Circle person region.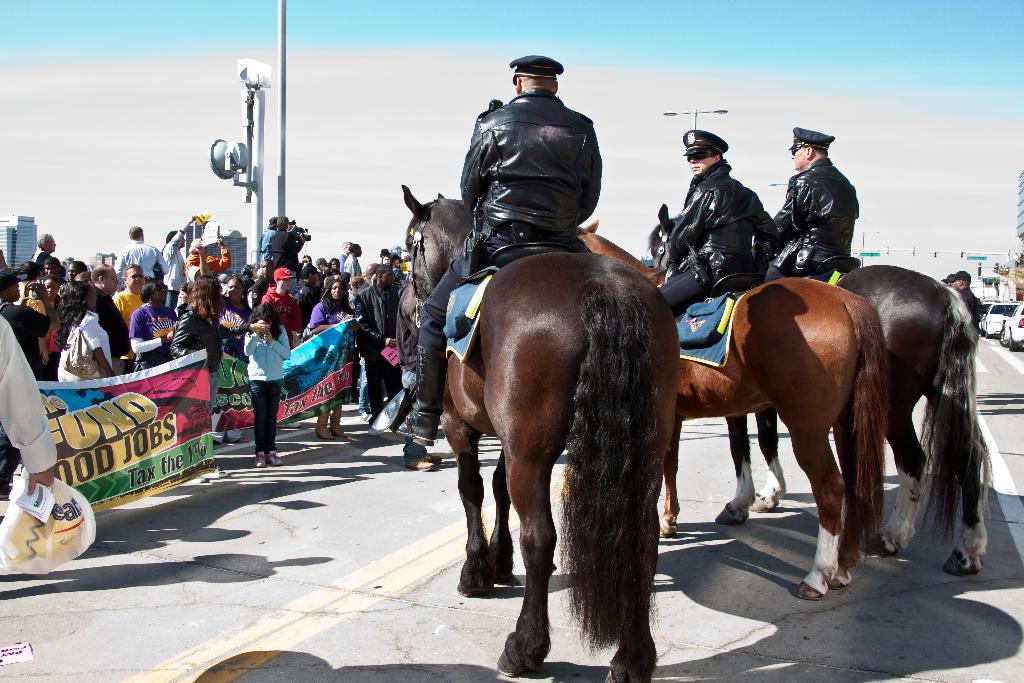
Region: {"left": 356, "top": 266, "right": 410, "bottom": 436}.
